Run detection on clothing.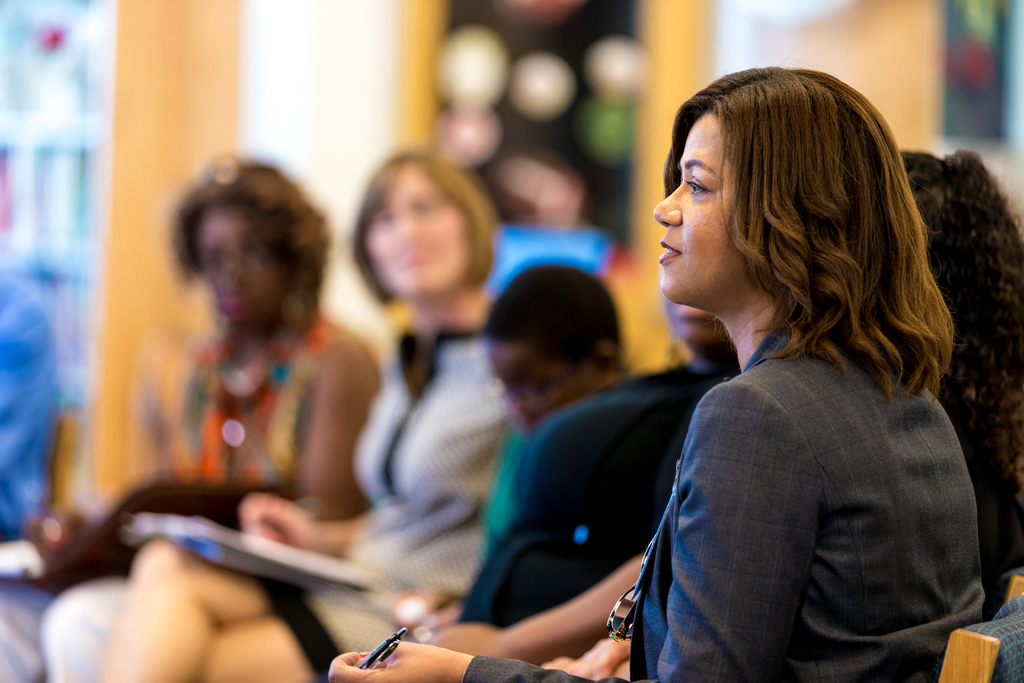
Result: (350,300,518,540).
